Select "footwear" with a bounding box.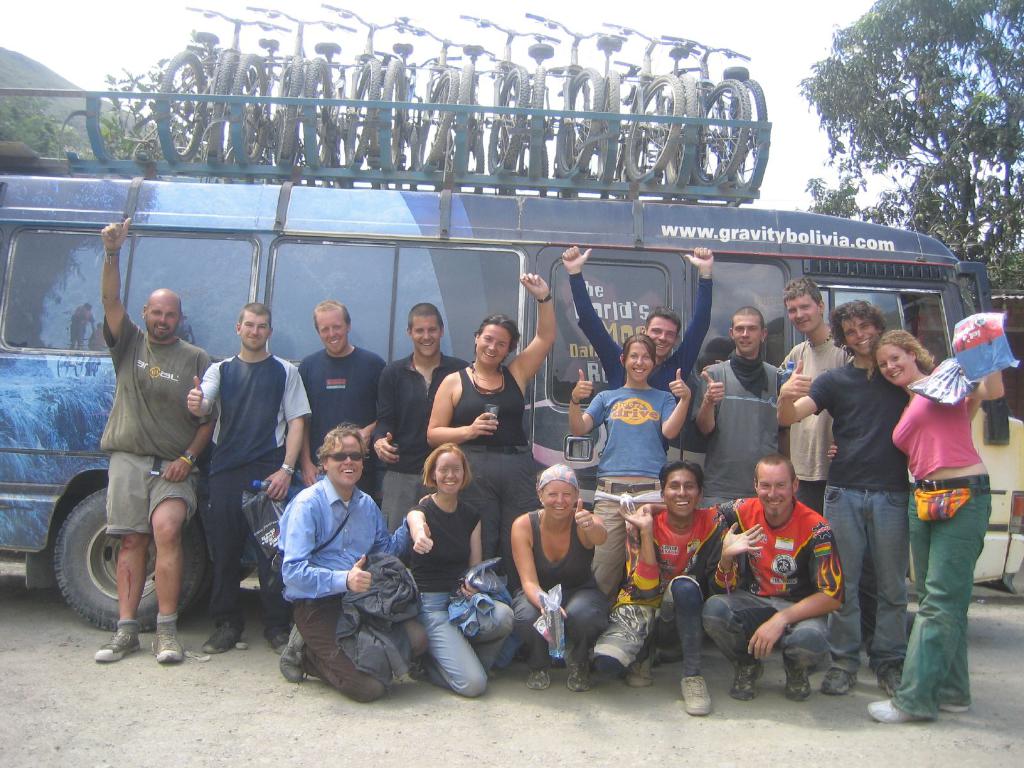
154 610 187 664.
